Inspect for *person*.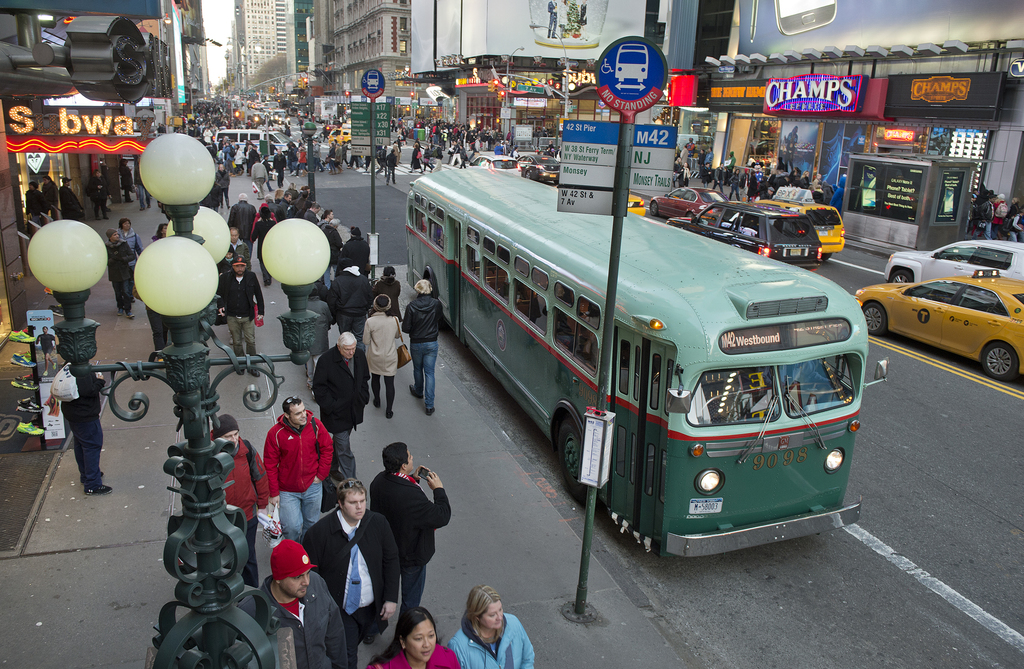
Inspection: select_region(250, 159, 266, 197).
